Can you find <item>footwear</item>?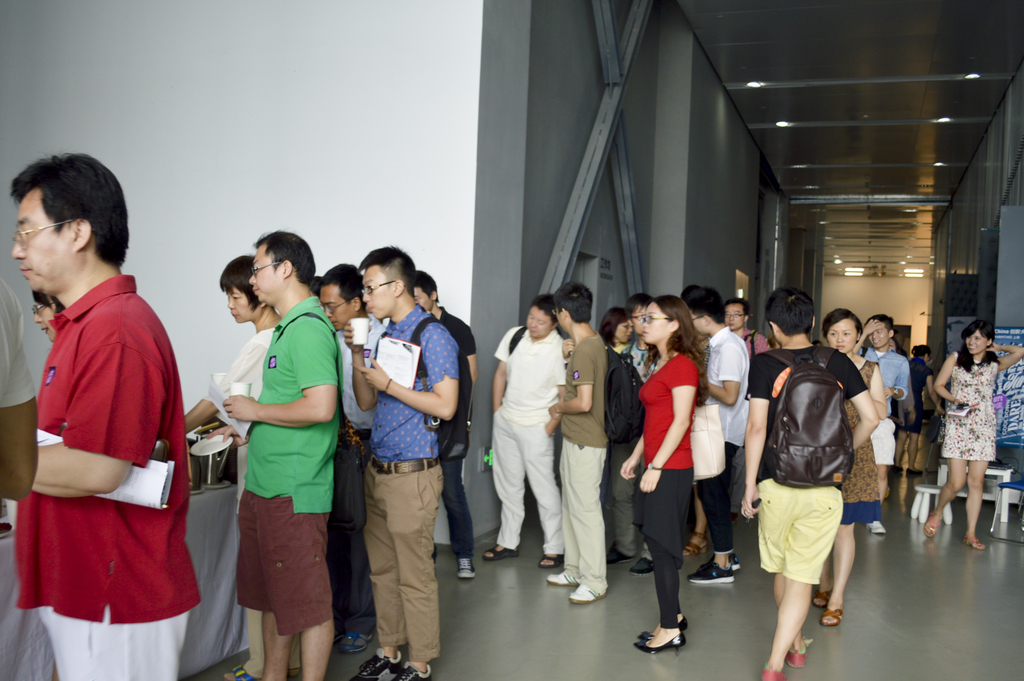
Yes, bounding box: box=[634, 632, 687, 659].
